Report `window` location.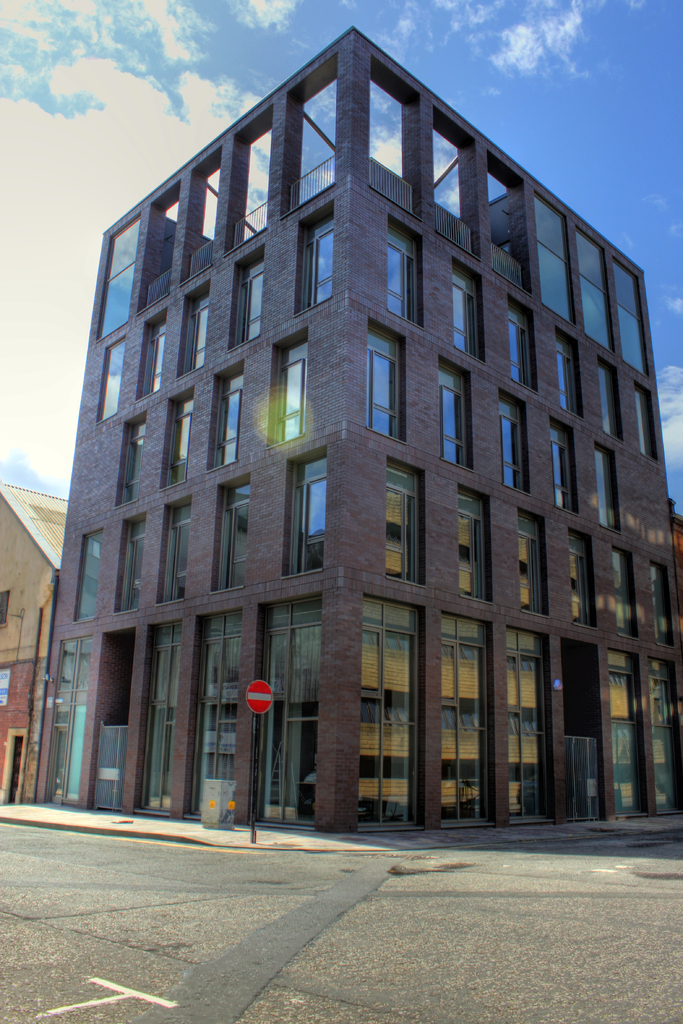
Report: (left=211, top=473, right=246, bottom=595).
